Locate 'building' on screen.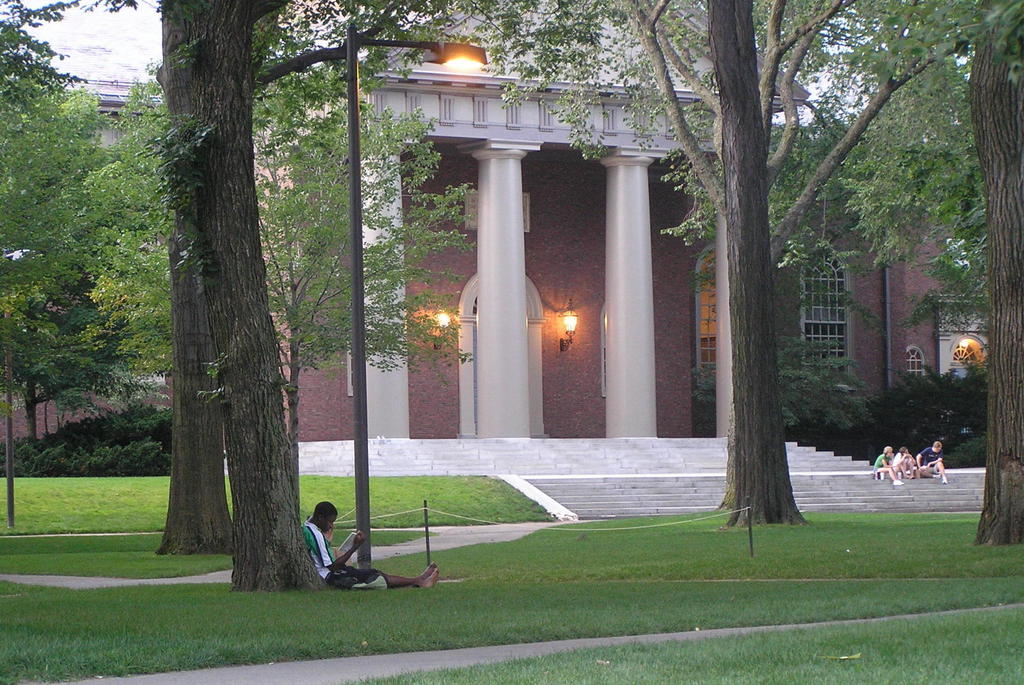
On screen at 223:0:983:517.
